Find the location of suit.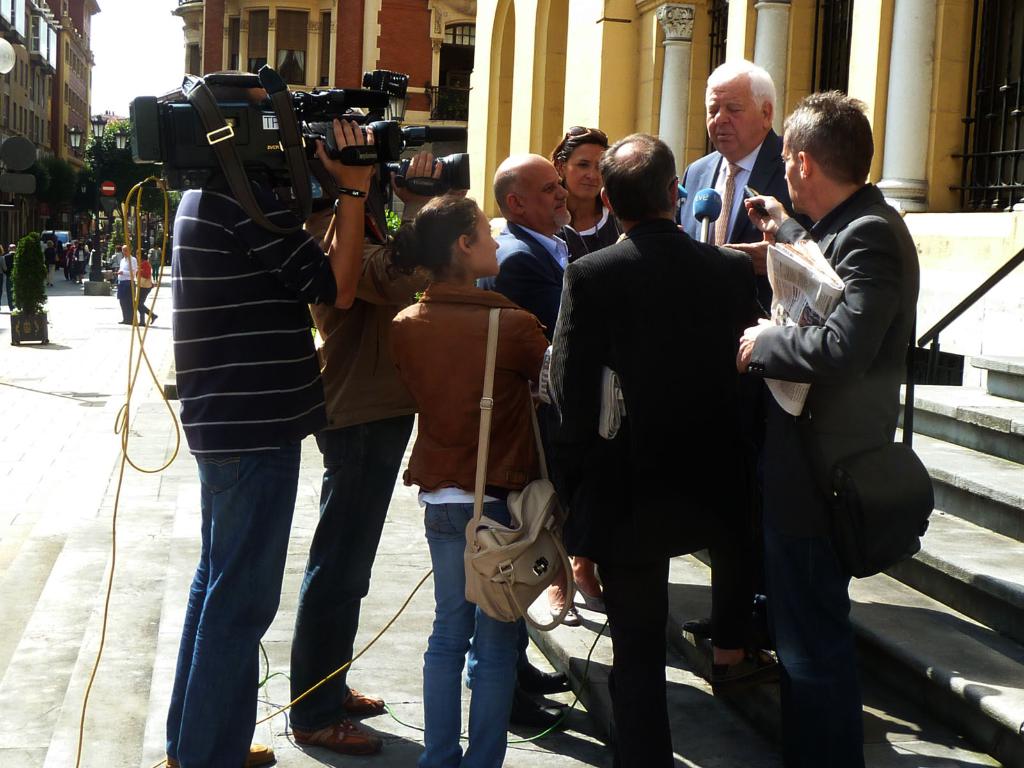
Location: [x1=661, y1=125, x2=824, y2=314].
